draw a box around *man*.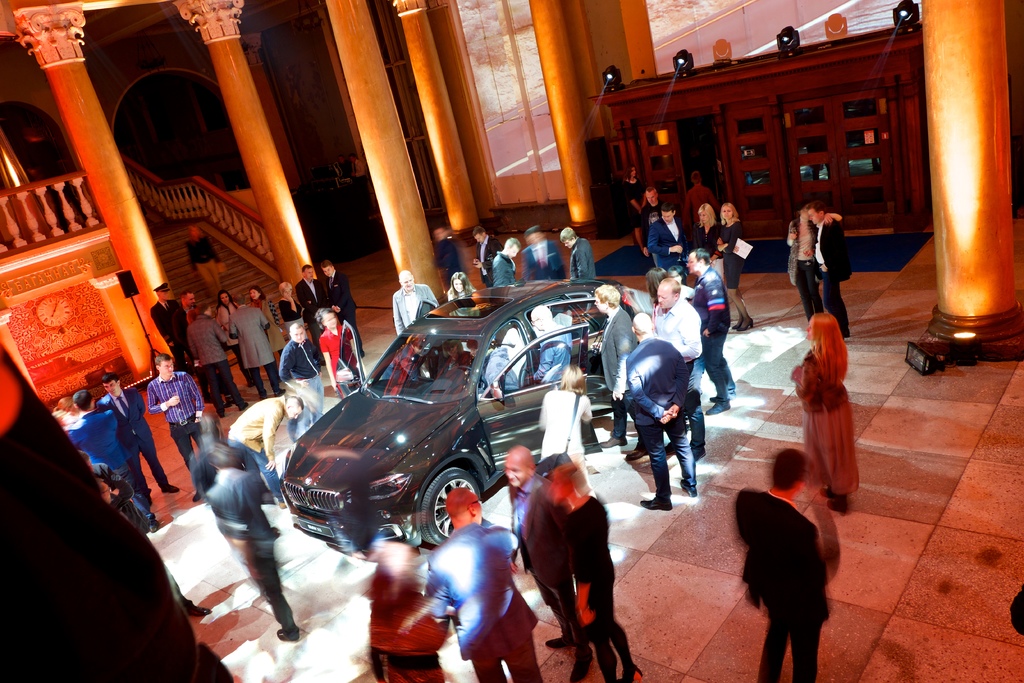
{"left": 148, "top": 353, "right": 200, "bottom": 503}.
